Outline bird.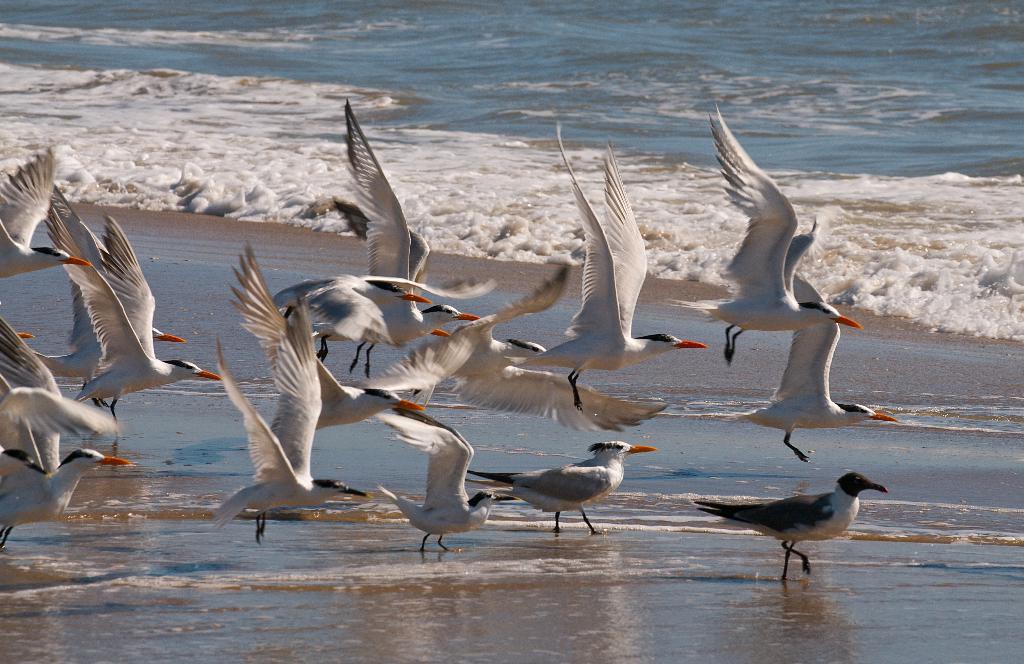
Outline: [696, 106, 871, 375].
